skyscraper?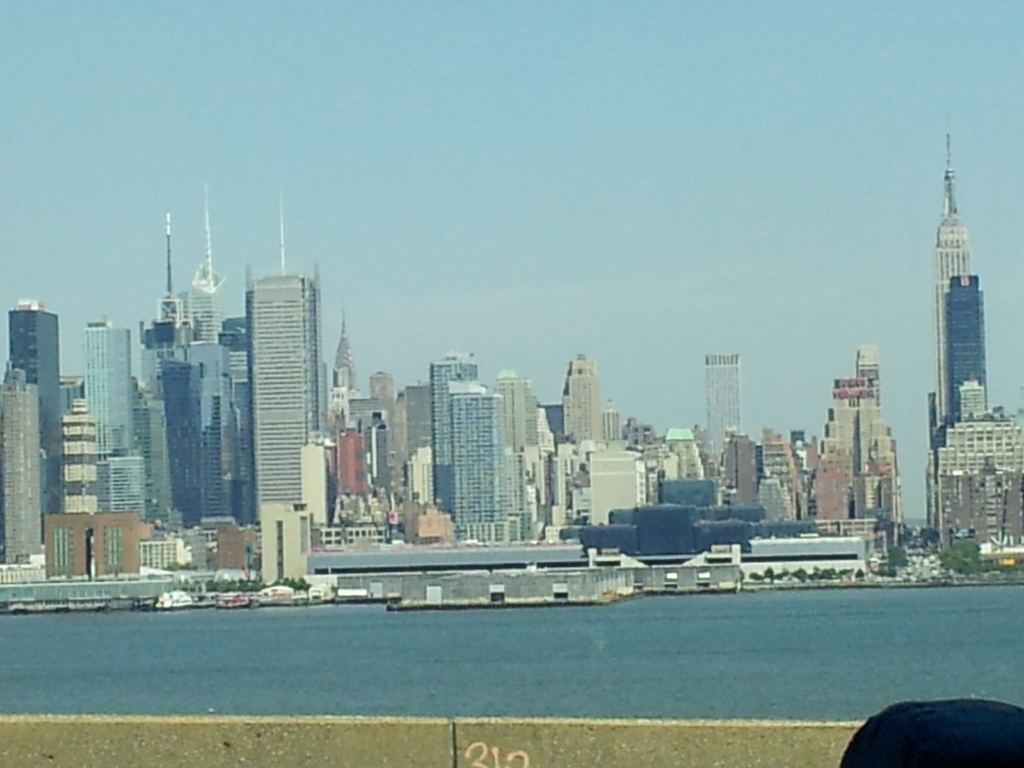
pyautogui.locateOnScreen(12, 294, 65, 543)
